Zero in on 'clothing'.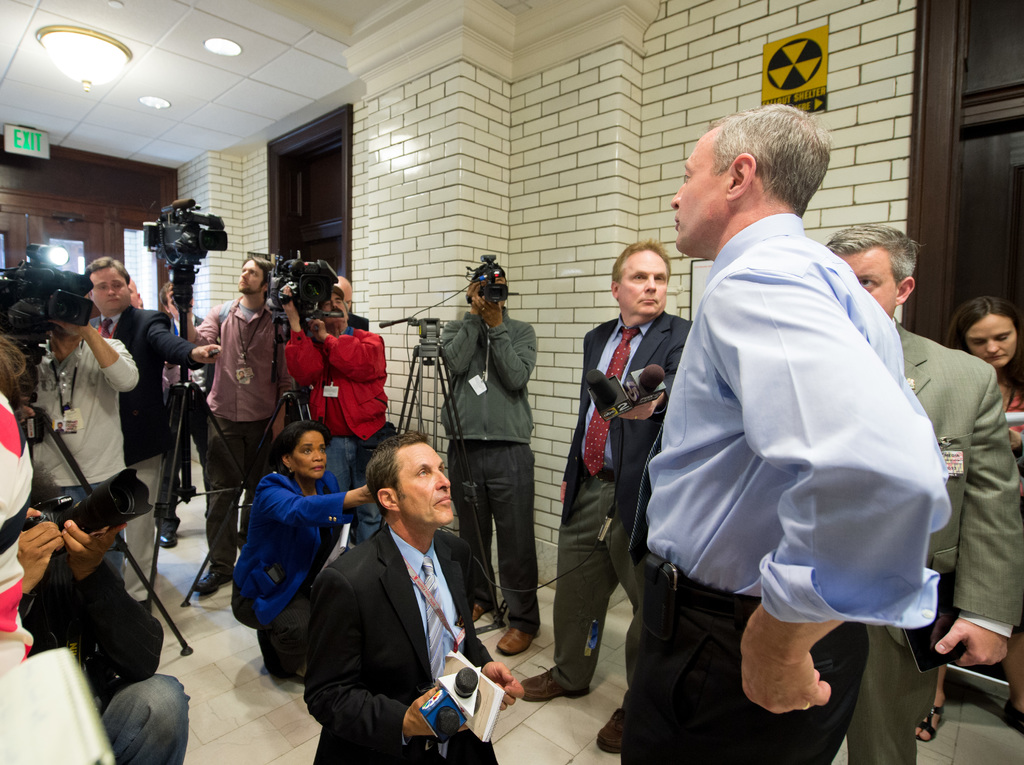
Zeroed in: 86 299 197 600.
